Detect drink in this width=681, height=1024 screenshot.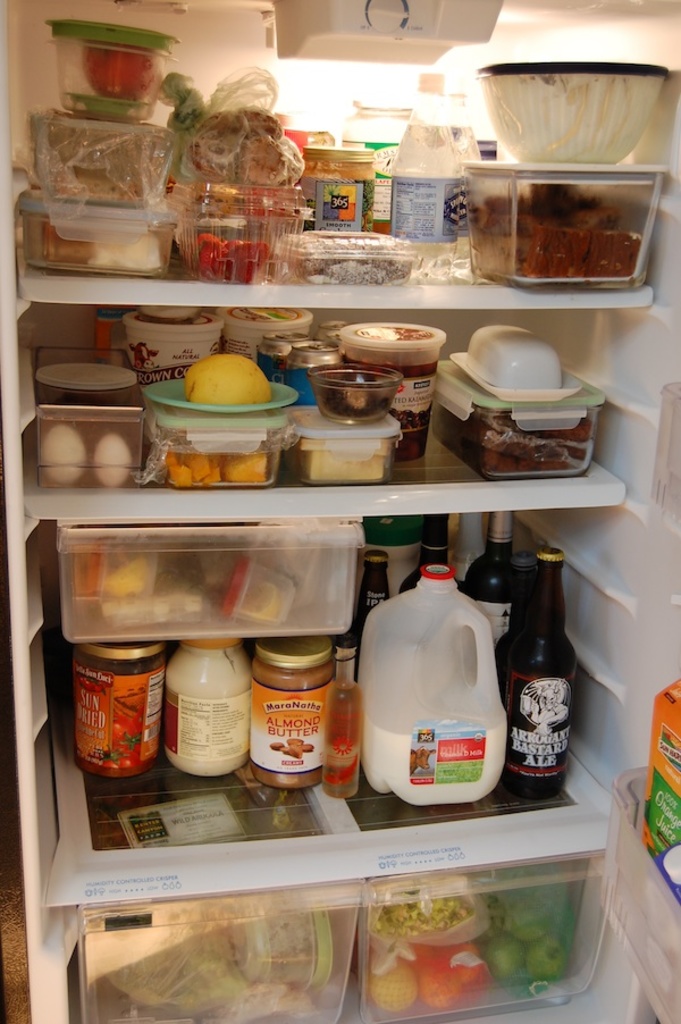
Detection: <box>363,713,510,806</box>.
